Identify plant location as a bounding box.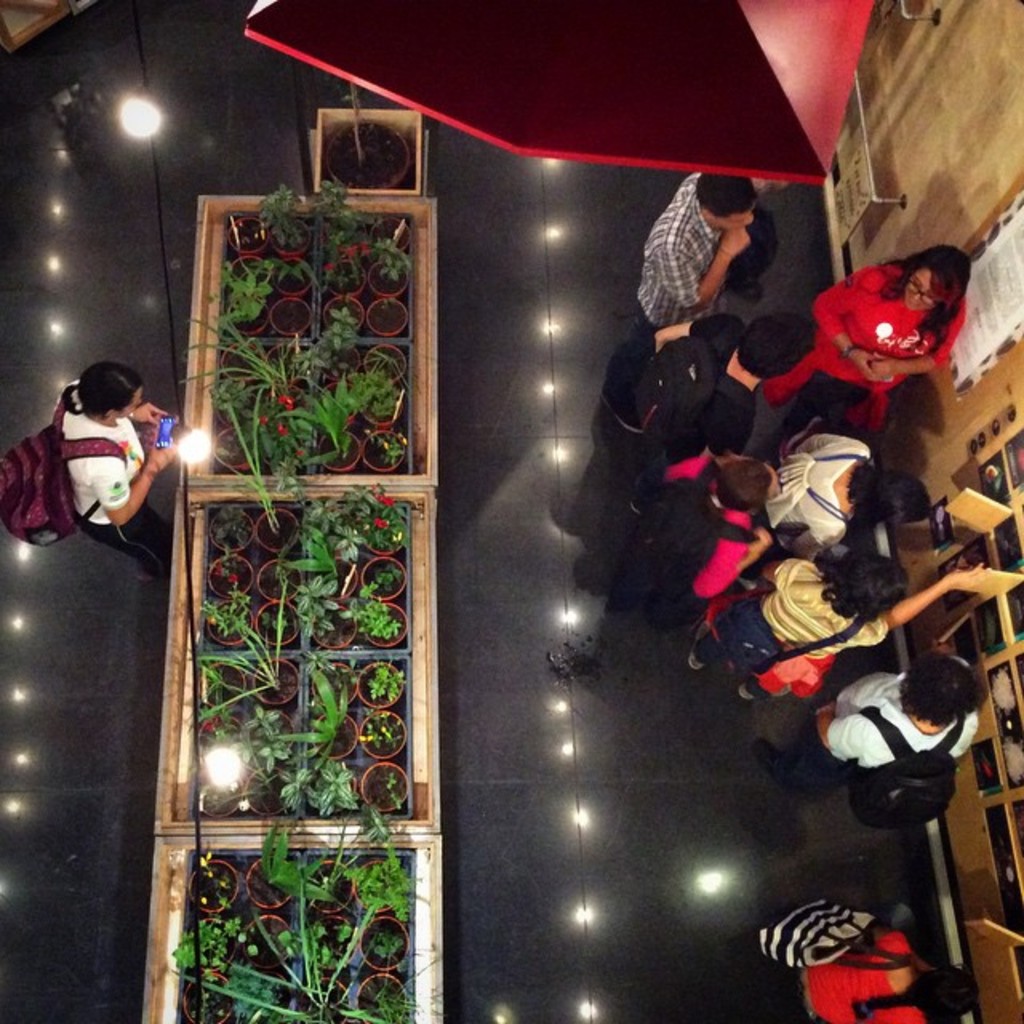
<box>355,496,426,554</box>.
